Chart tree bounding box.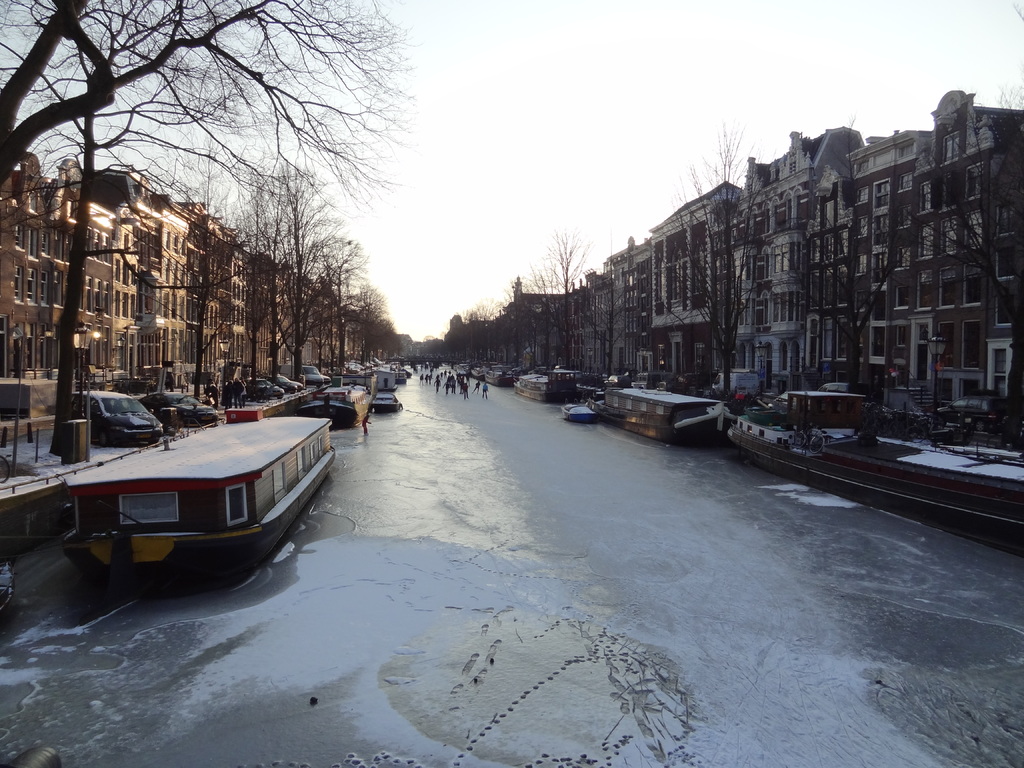
Charted: bbox=[0, 0, 283, 450].
